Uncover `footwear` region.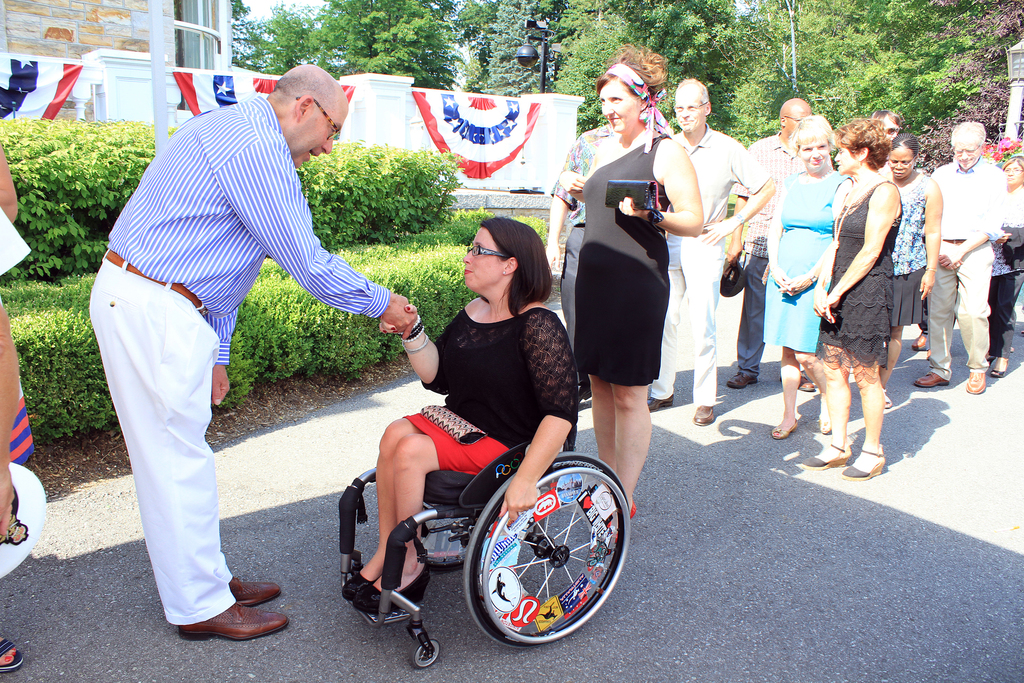
Uncovered: select_region(778, 371, 817, 394).
